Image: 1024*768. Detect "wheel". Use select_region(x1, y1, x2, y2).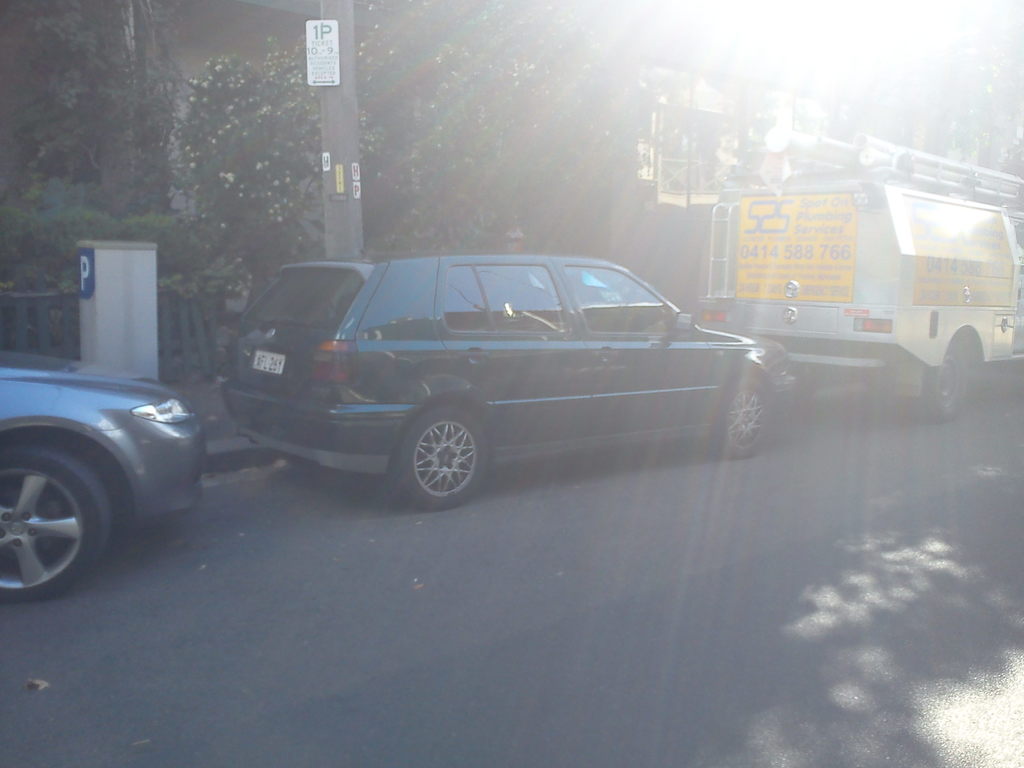
select_region(387, 399, 493, 513).
